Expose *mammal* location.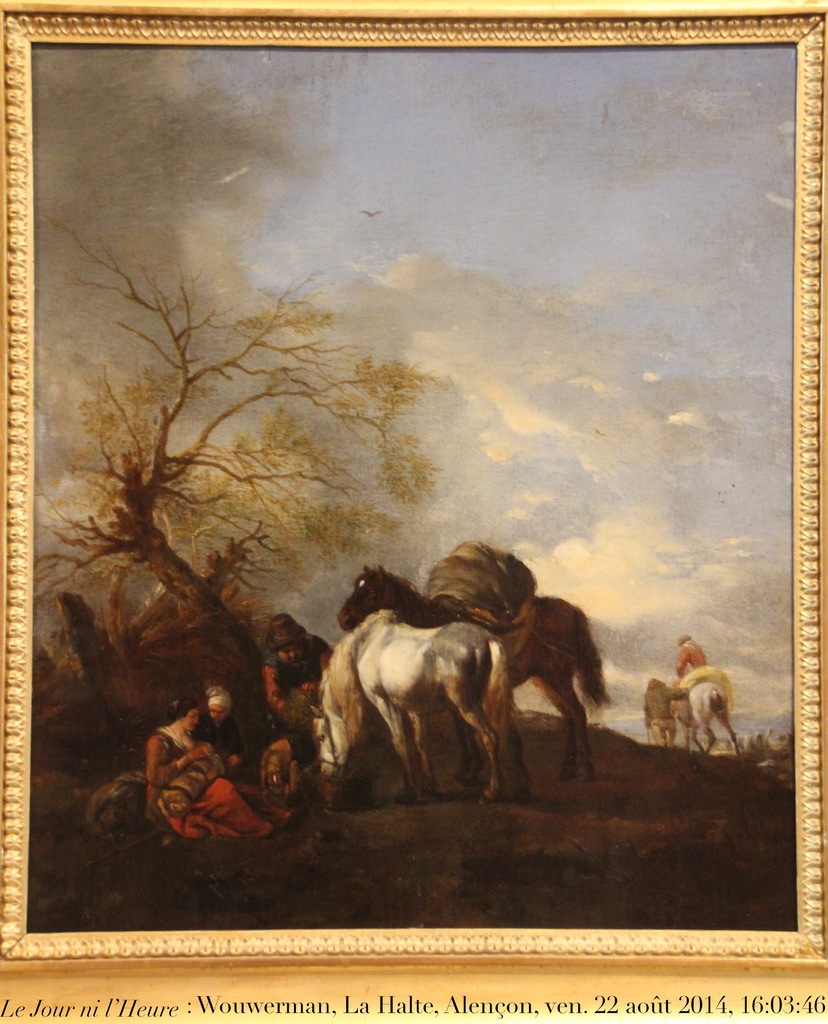
Exposed at {"left": 673, "top": 660, "right": 747, "bottom": 755}.
